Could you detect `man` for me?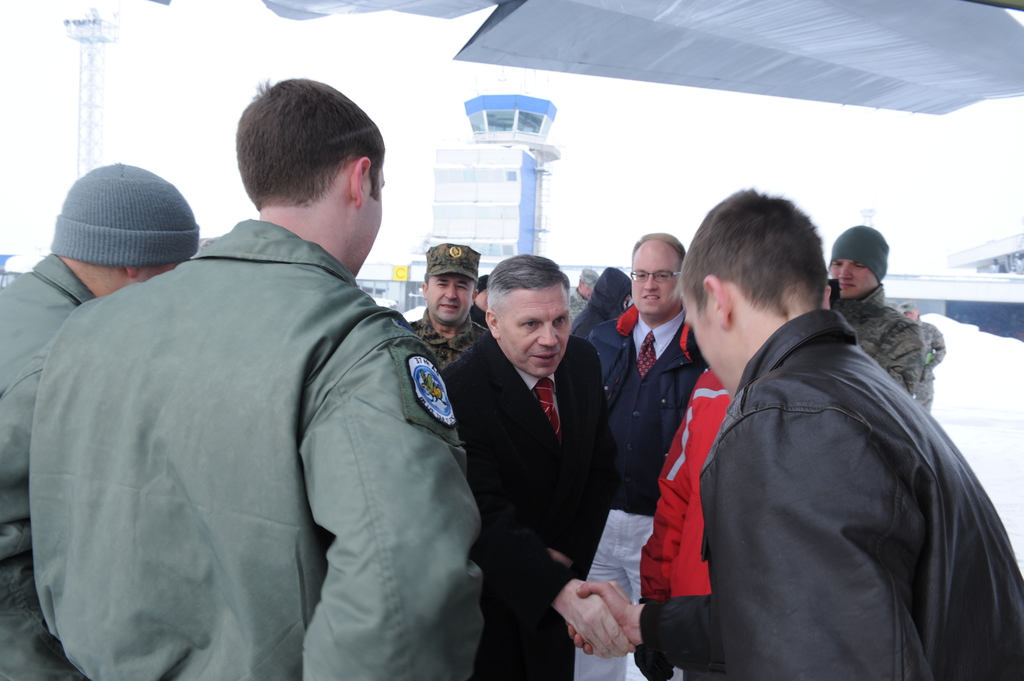
Detection result: bbox=[0, 159, 198, 680].
